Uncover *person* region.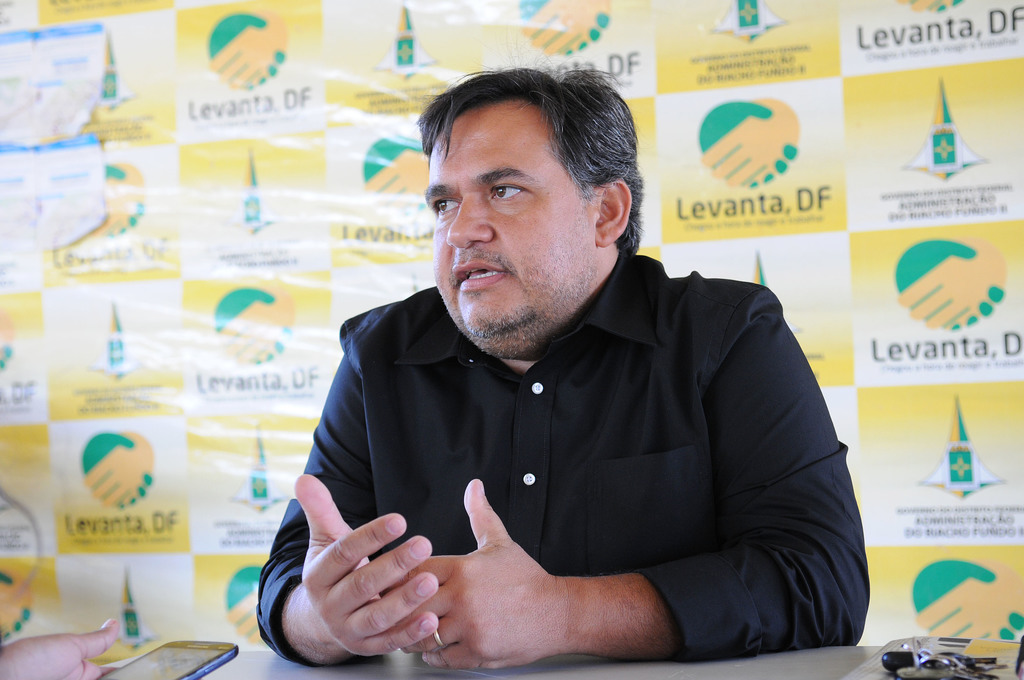
Uncovered: [x1=178, y1=58, x2=860, y2=679].
